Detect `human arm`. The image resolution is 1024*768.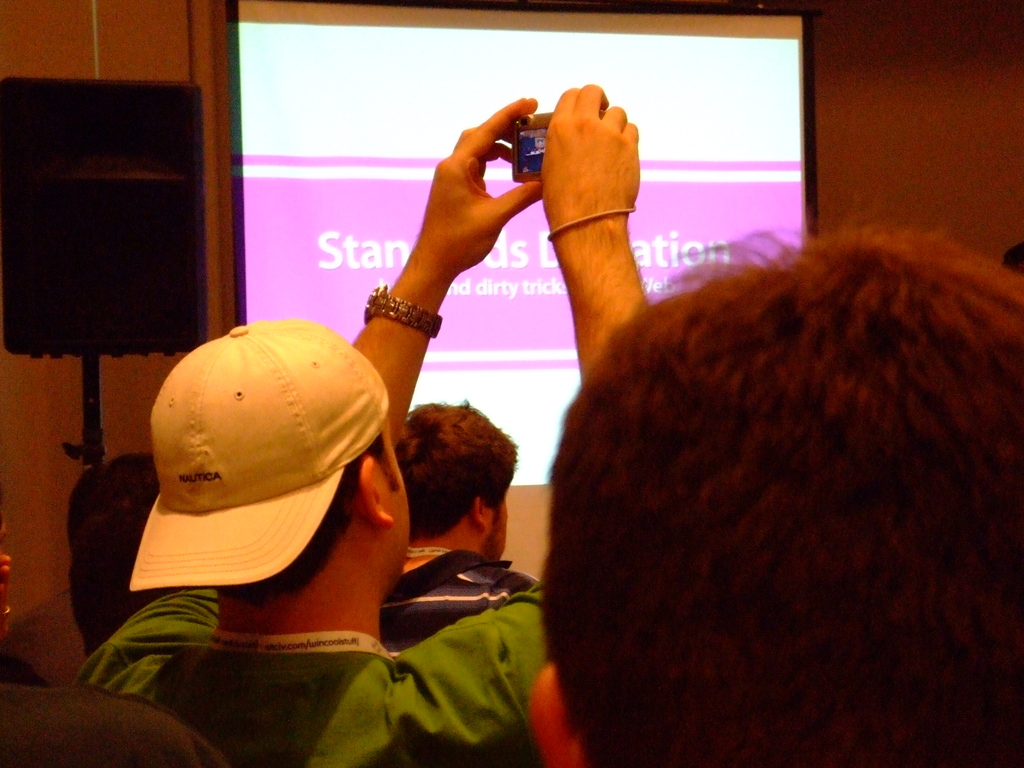
{"x1": 350, "y1": 86, "x2": 587, "y2": 429}.
